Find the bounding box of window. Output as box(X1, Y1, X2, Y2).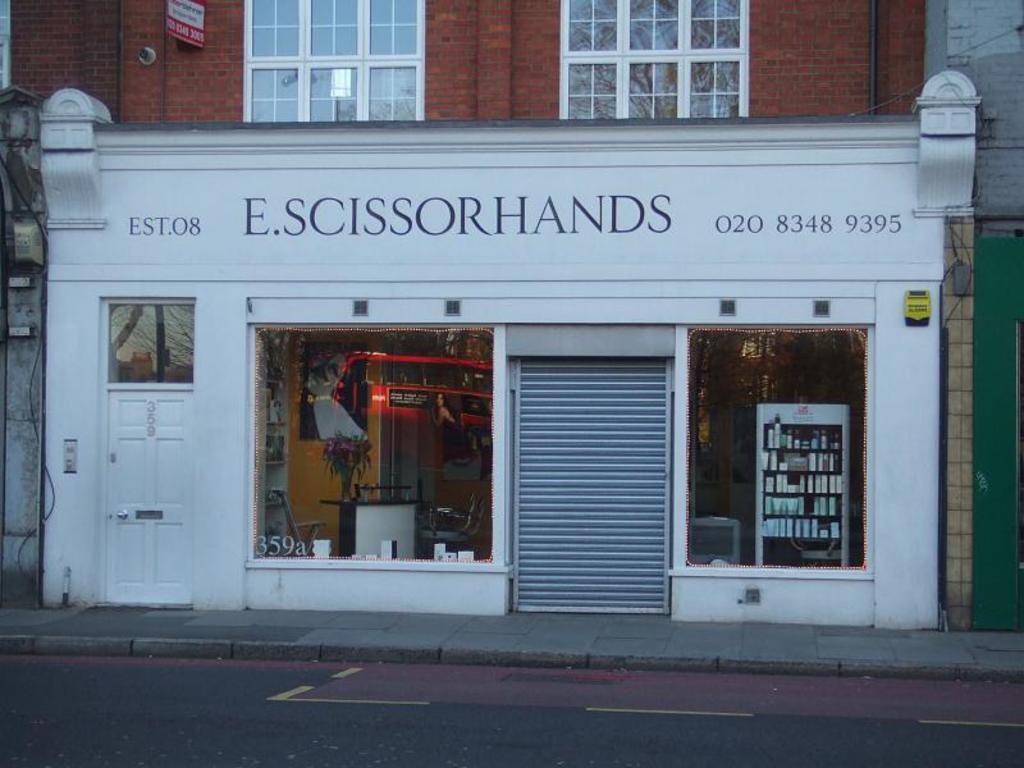
box(561, 0, 754, 127).
